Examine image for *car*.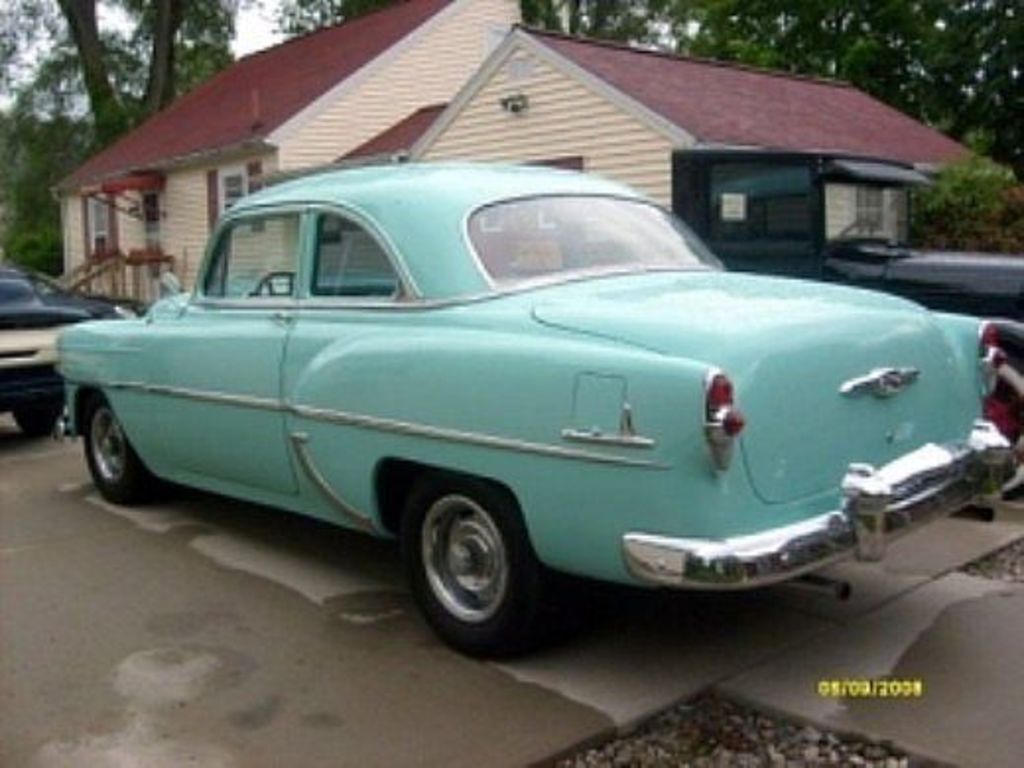
Examination result: Rect(55, 146, 1012, 662).
